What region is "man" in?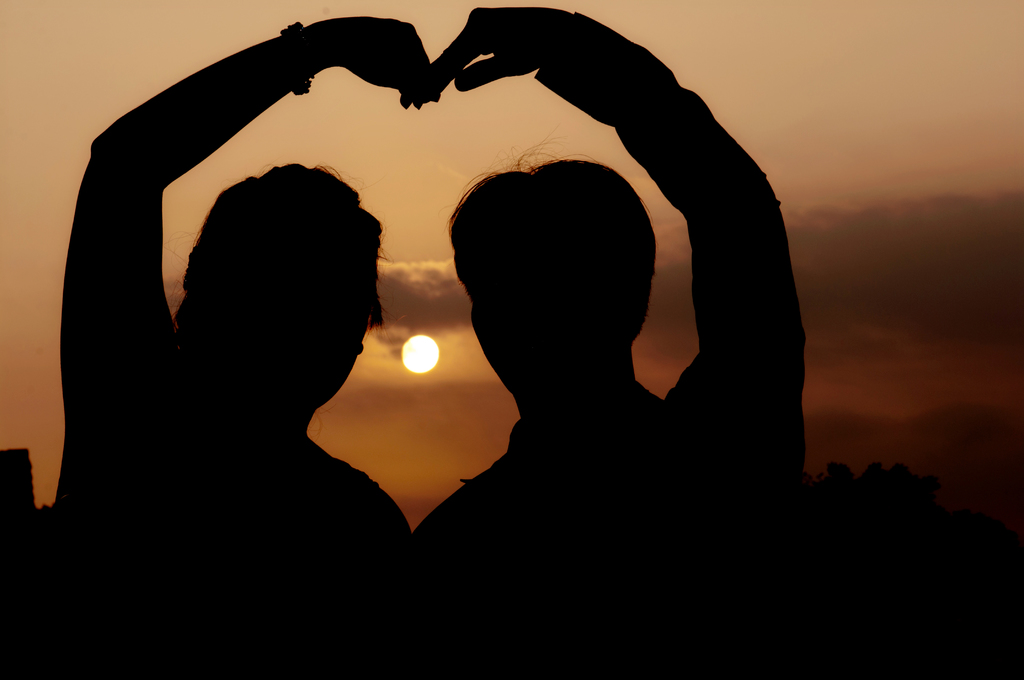
<box>406,6,803,679</box>.
